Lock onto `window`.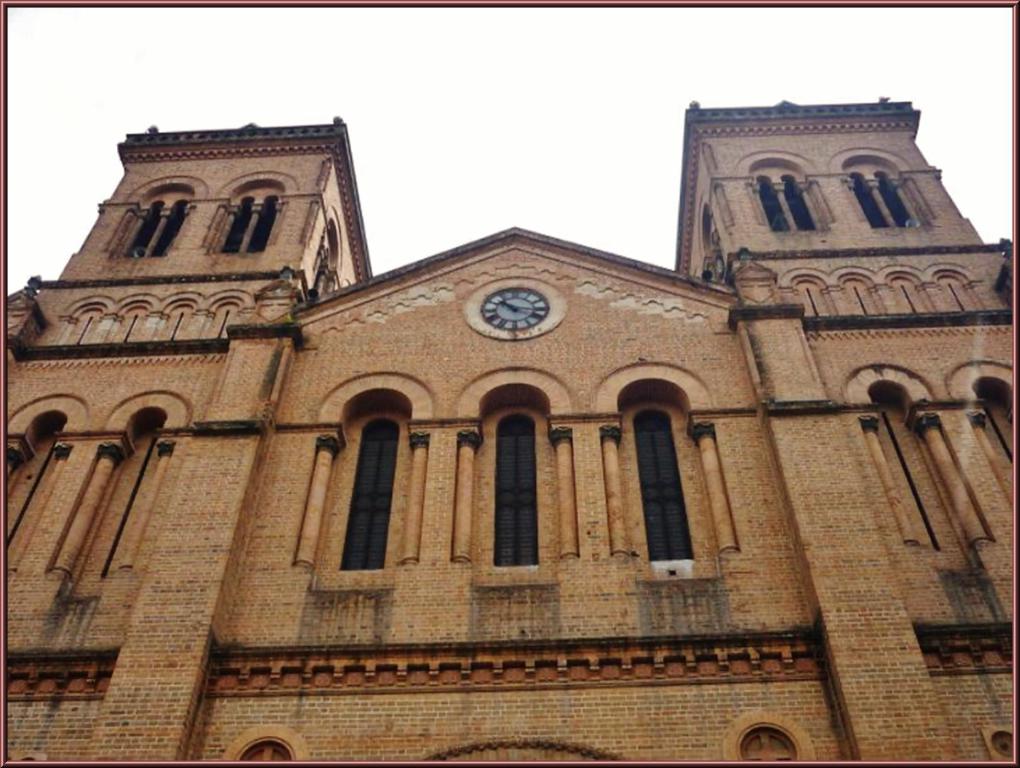
Locked: box=[755, 162, 830, 239].
